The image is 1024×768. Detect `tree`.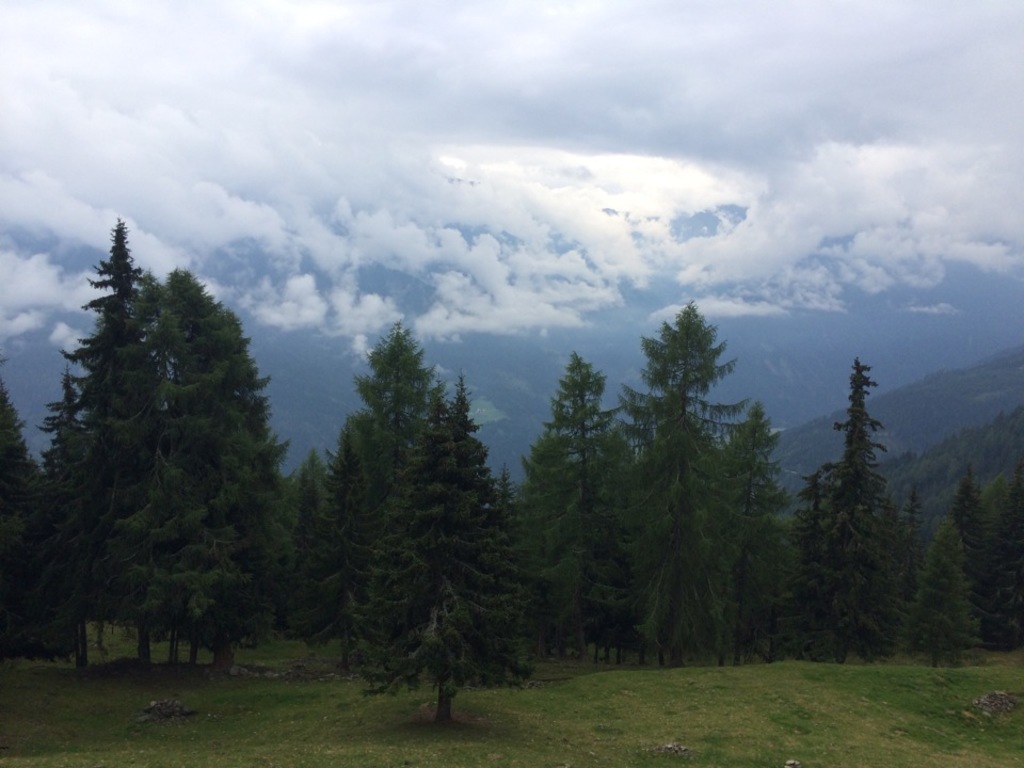
Detection: <region>625, 302, 725, 665</region>.
